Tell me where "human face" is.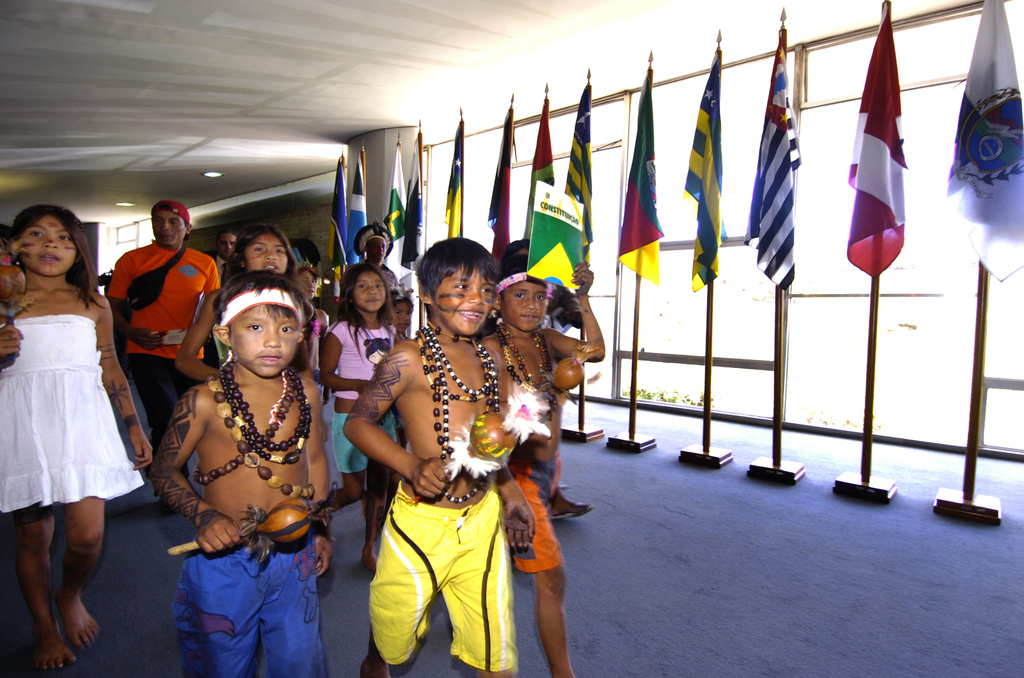
"human face" is at [220, 232, 235, 259].
